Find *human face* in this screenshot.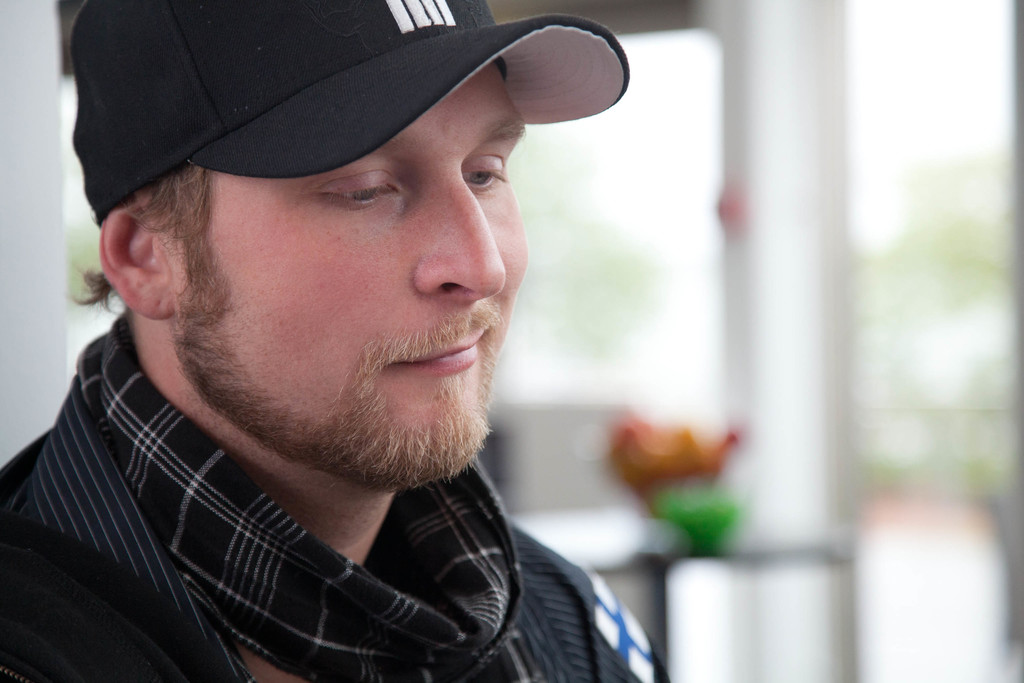
The bounding box for *human face* is (left=165, top=56, right=529, bottom=482).
